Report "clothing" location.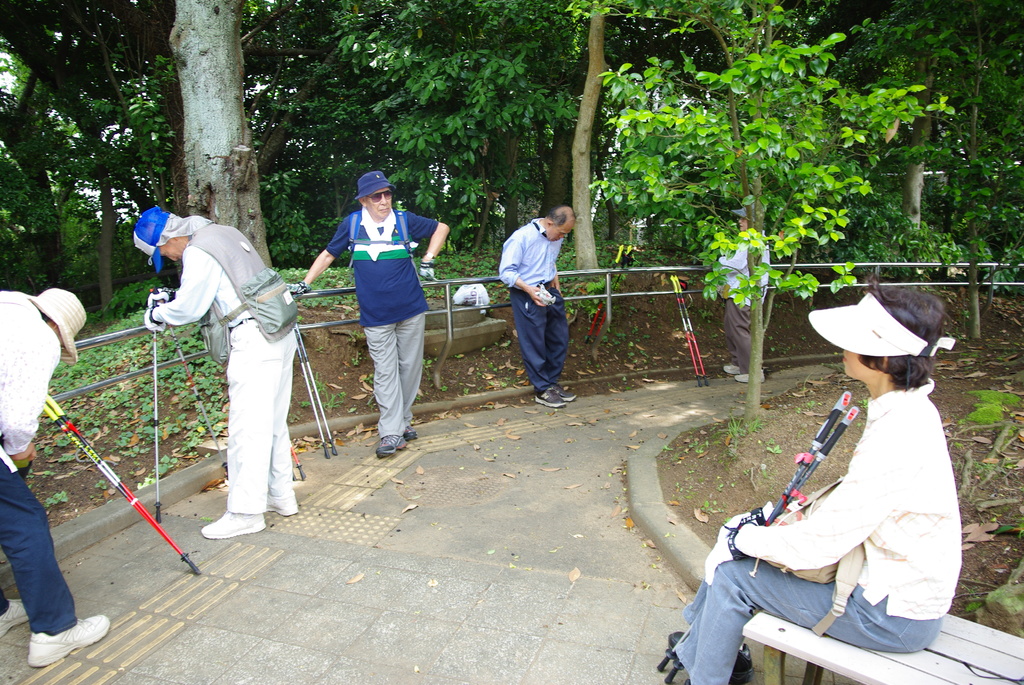
Report: Rect(668, 378, 962, 684).
